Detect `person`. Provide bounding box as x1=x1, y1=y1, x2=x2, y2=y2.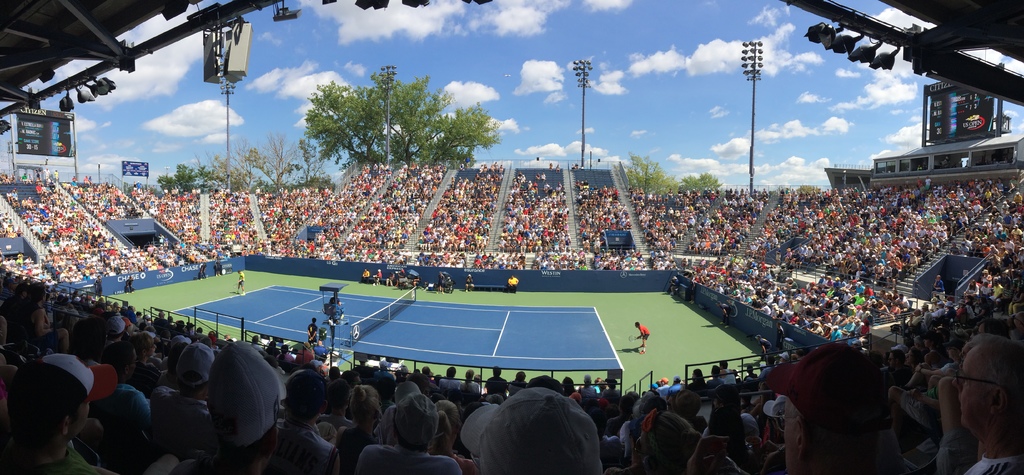
x1=550, y1=159, x2=557, y2=173.
